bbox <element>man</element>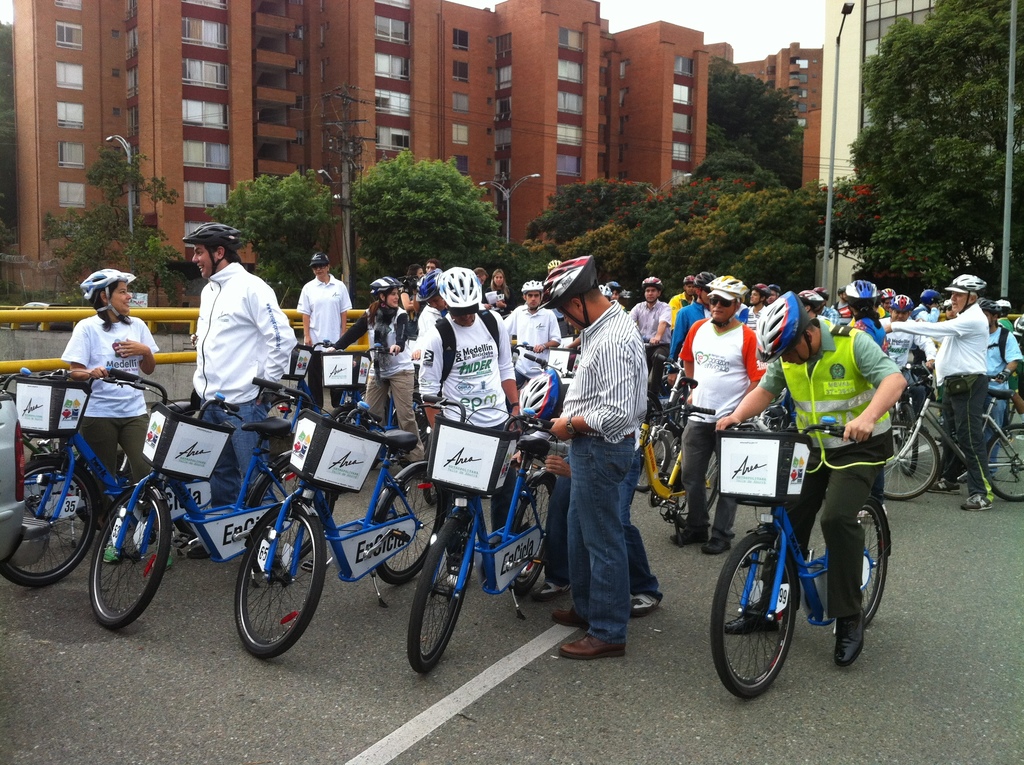
bbox=(504, 280, 559, 372)
